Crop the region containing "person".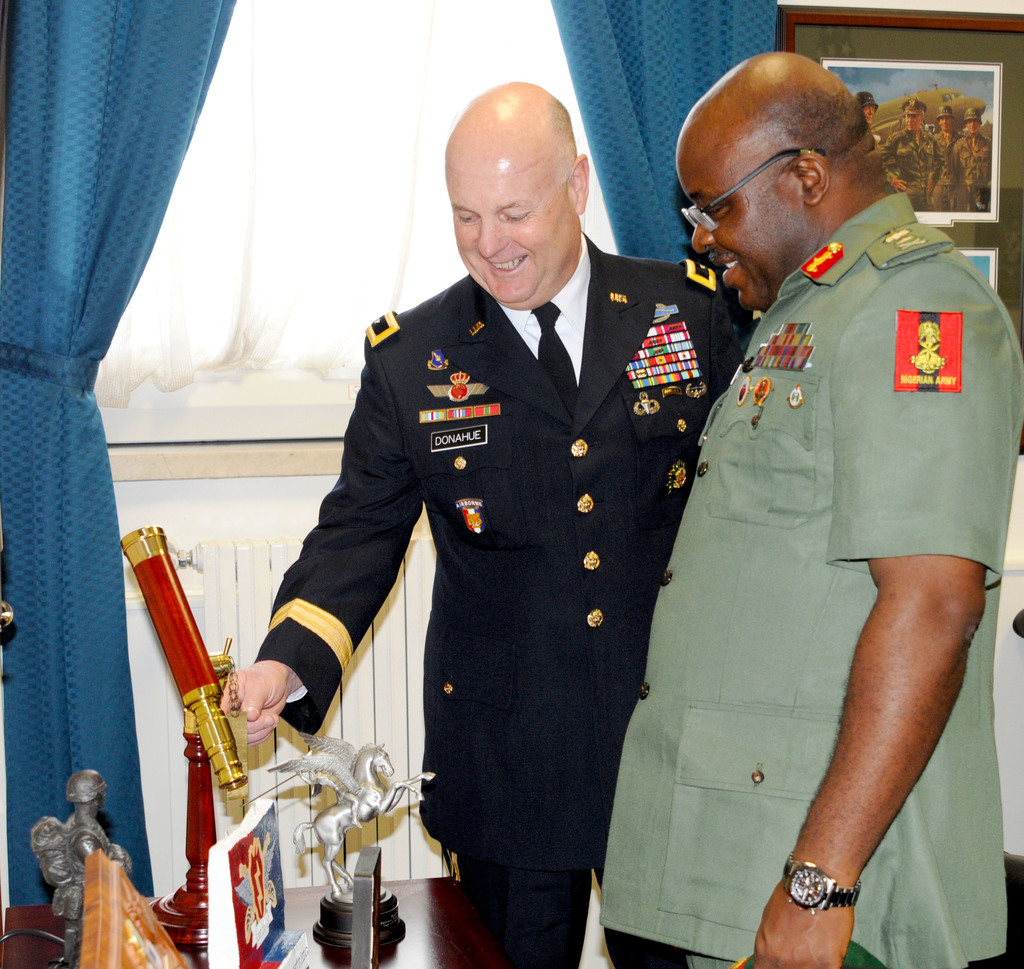
Crop region: crop(854, 97, 882, 127).
